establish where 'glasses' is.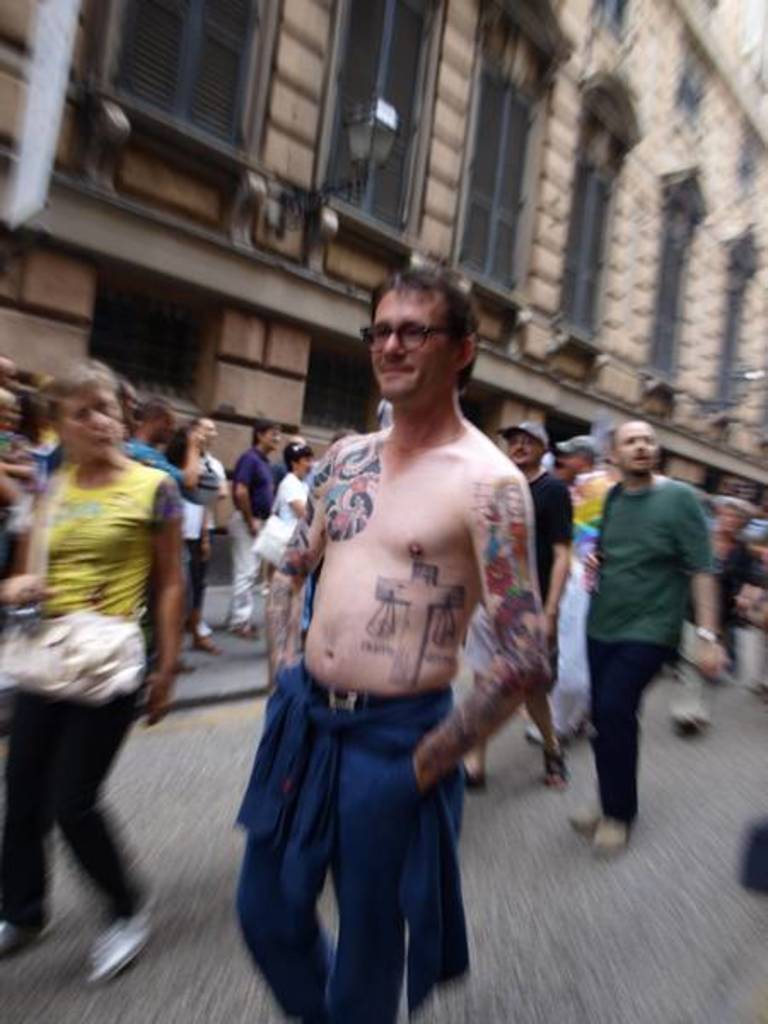
Established at <region>357, 317, 452, 350</region>.
